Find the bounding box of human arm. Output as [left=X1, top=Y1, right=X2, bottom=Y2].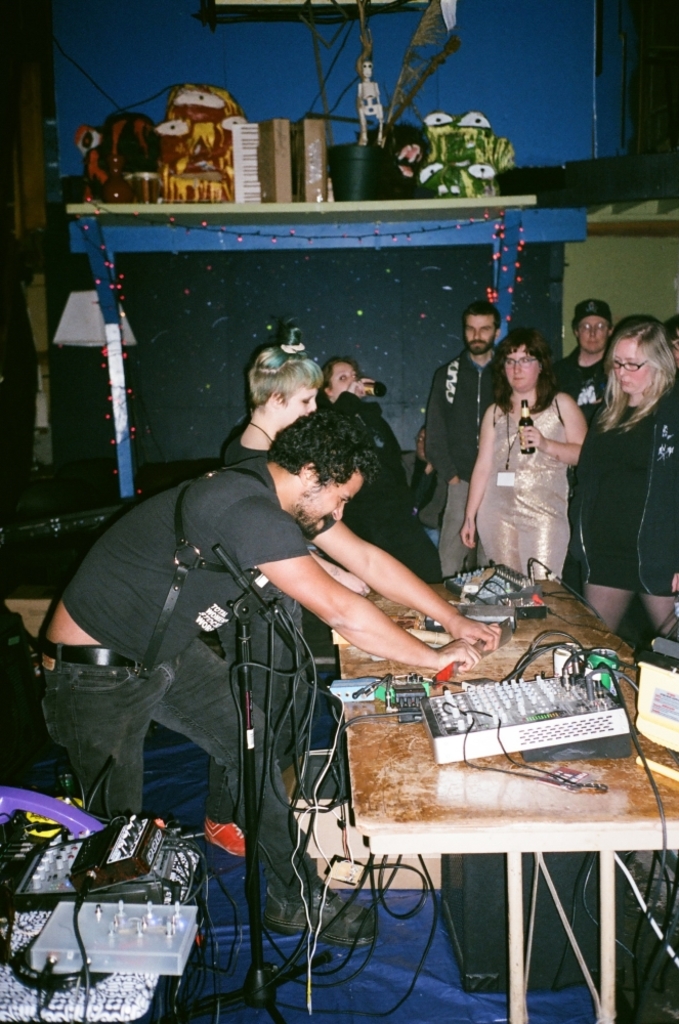
[left=457, top=402, right=498, bottom=551].
